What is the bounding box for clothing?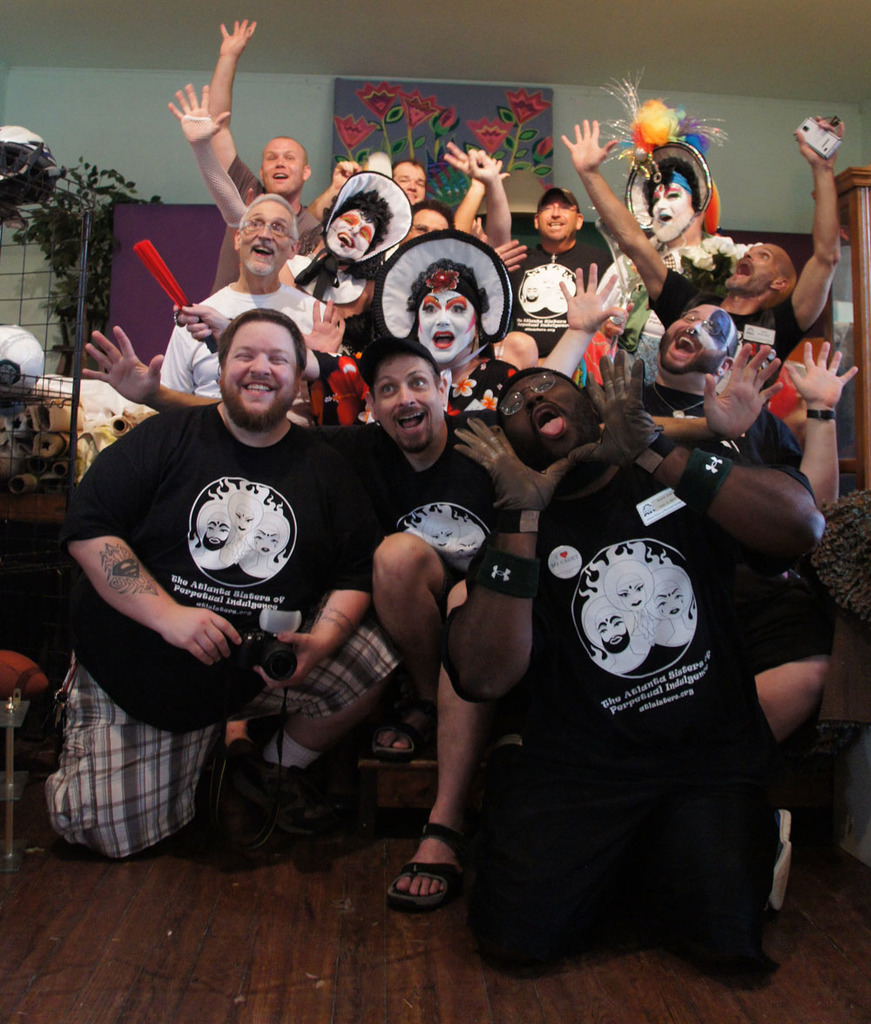
(x1=502, y1=230, x2=618, y2=355).
